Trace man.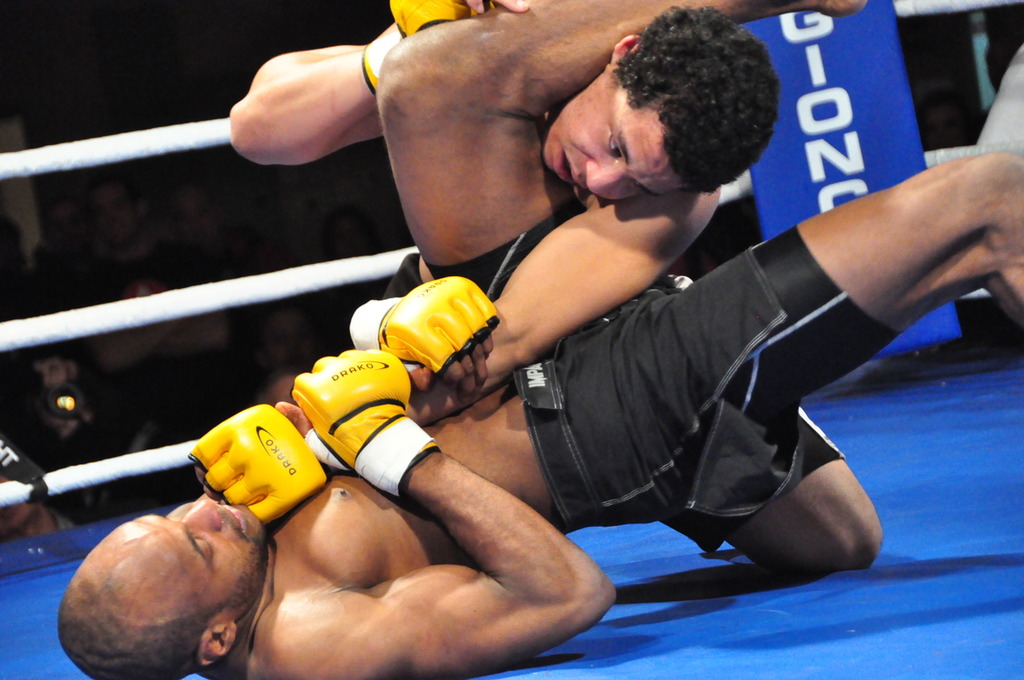
Traced to 229, 0, 883, 577.
